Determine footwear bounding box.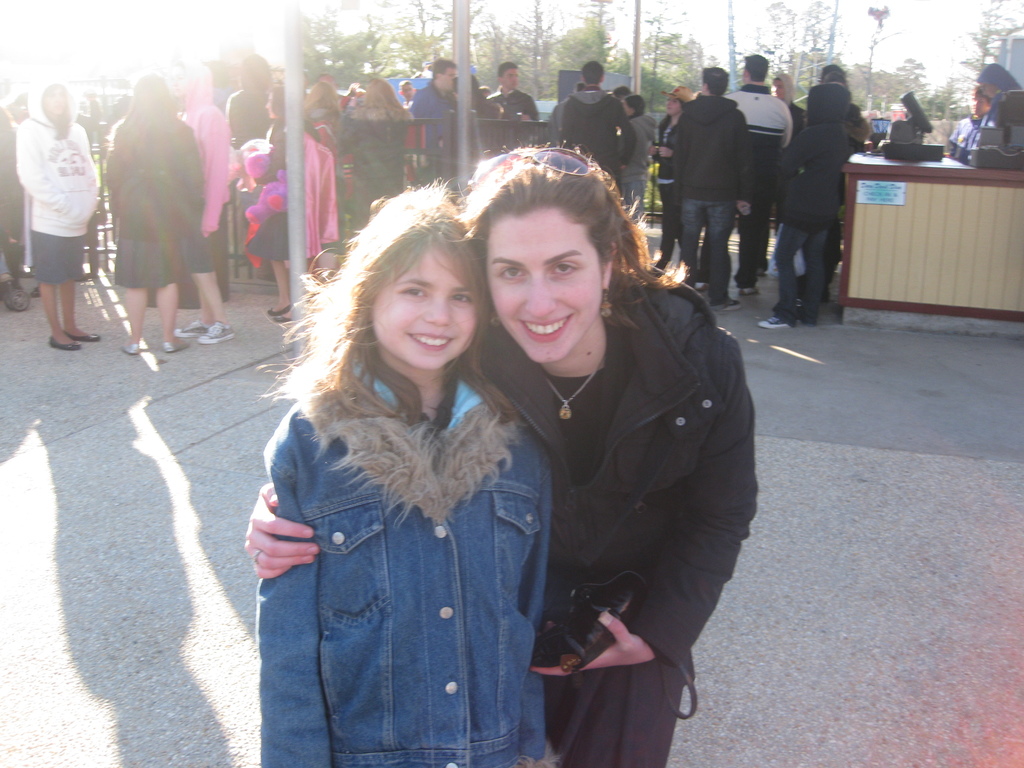
Determined: (x1=742, y1=287, x2=759, y2=294).
